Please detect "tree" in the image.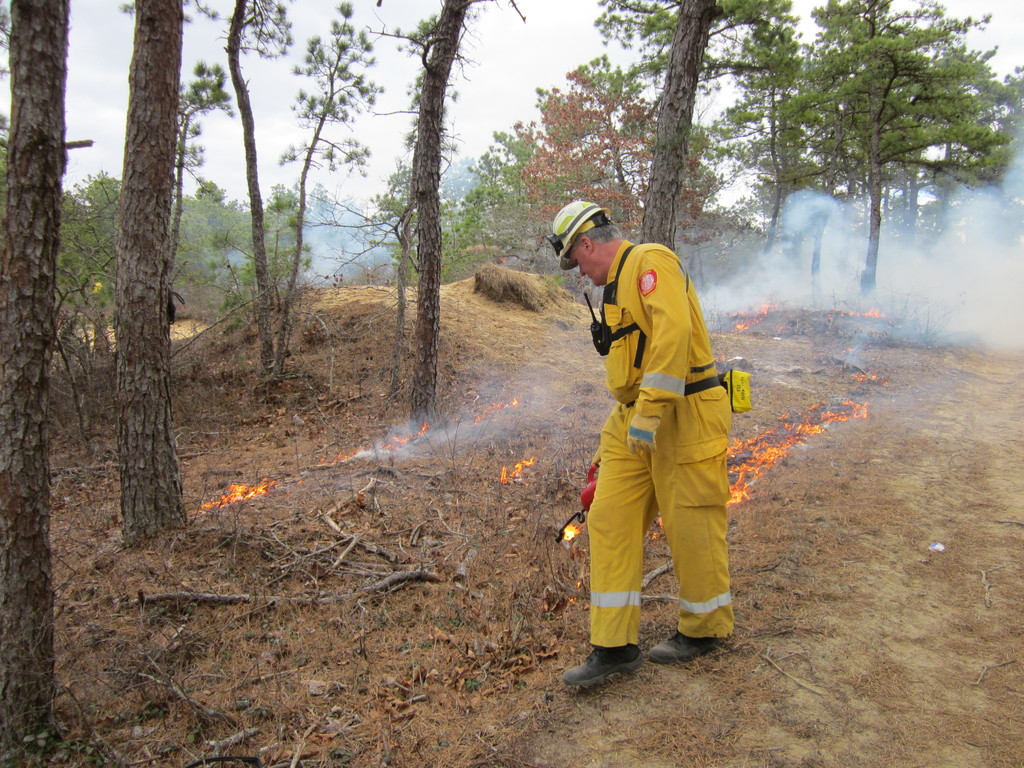
select_region(163, 57, 253, 333).
